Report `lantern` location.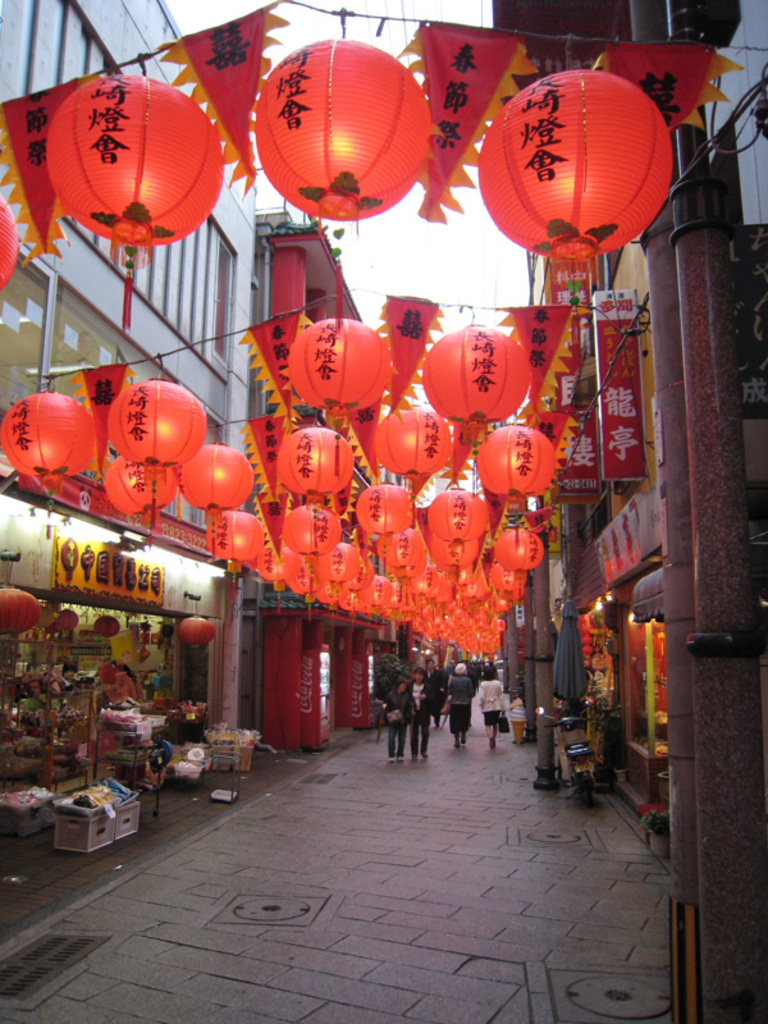
Report: [x1=287, y1=314, x2=394, y2=477].
